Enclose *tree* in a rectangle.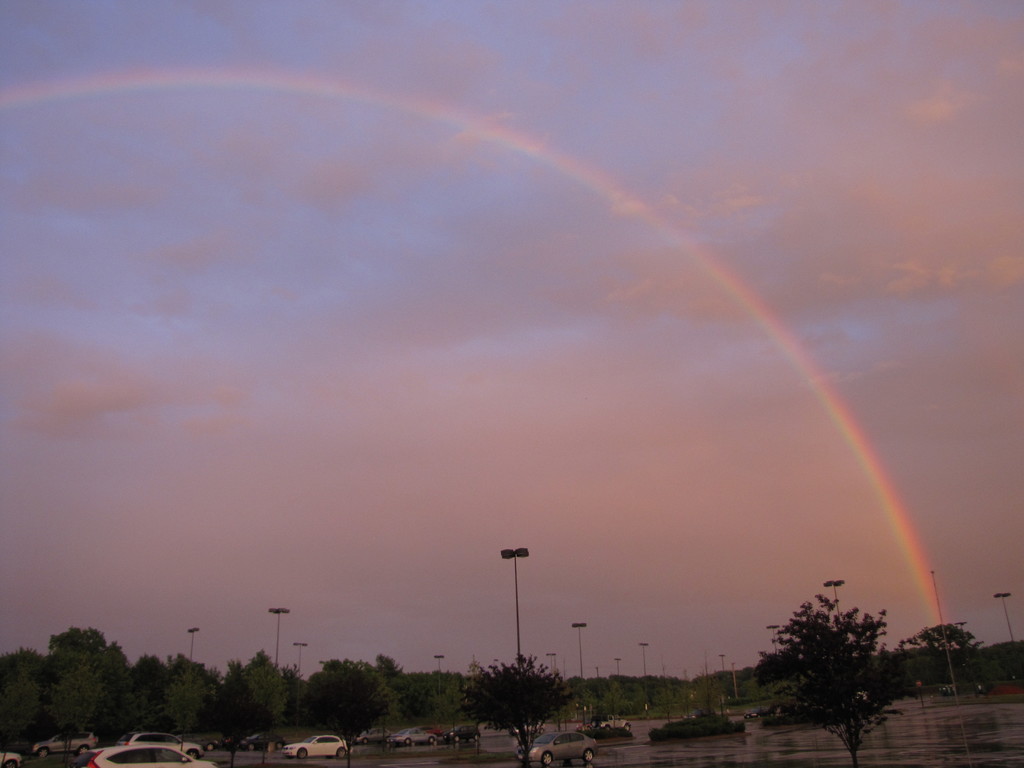
pyautogui.locateOnScreen(371, 650, 408, 729).
